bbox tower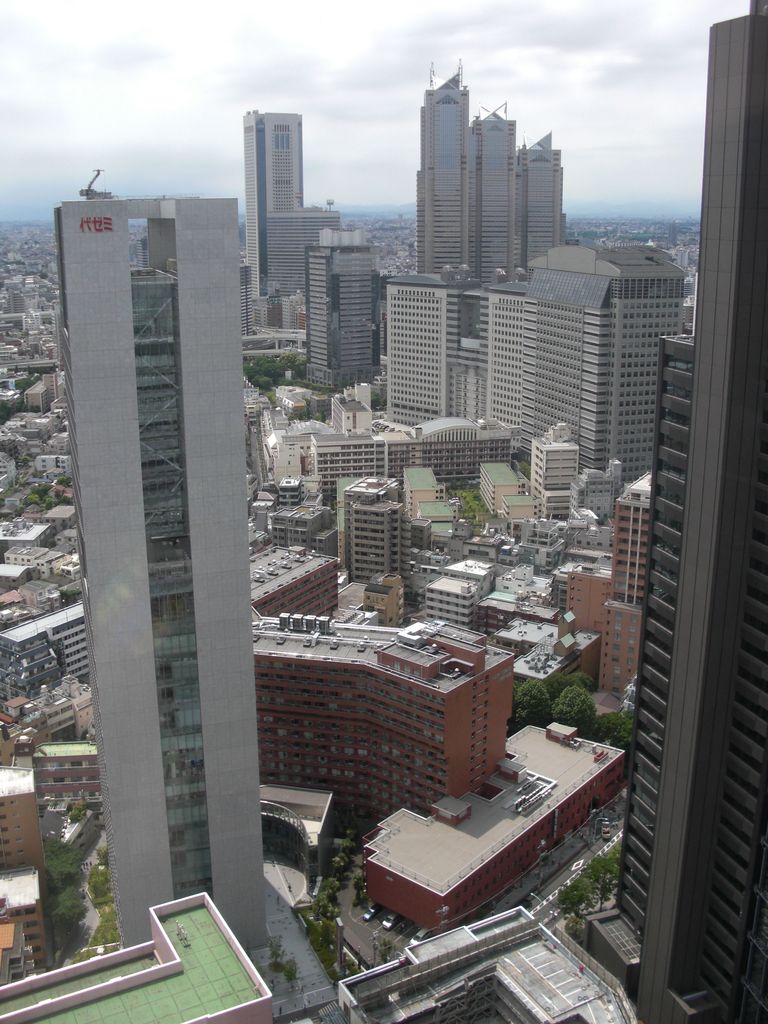
{"left": 568, "top": 0, "right": 767, "bottom": 1021}
